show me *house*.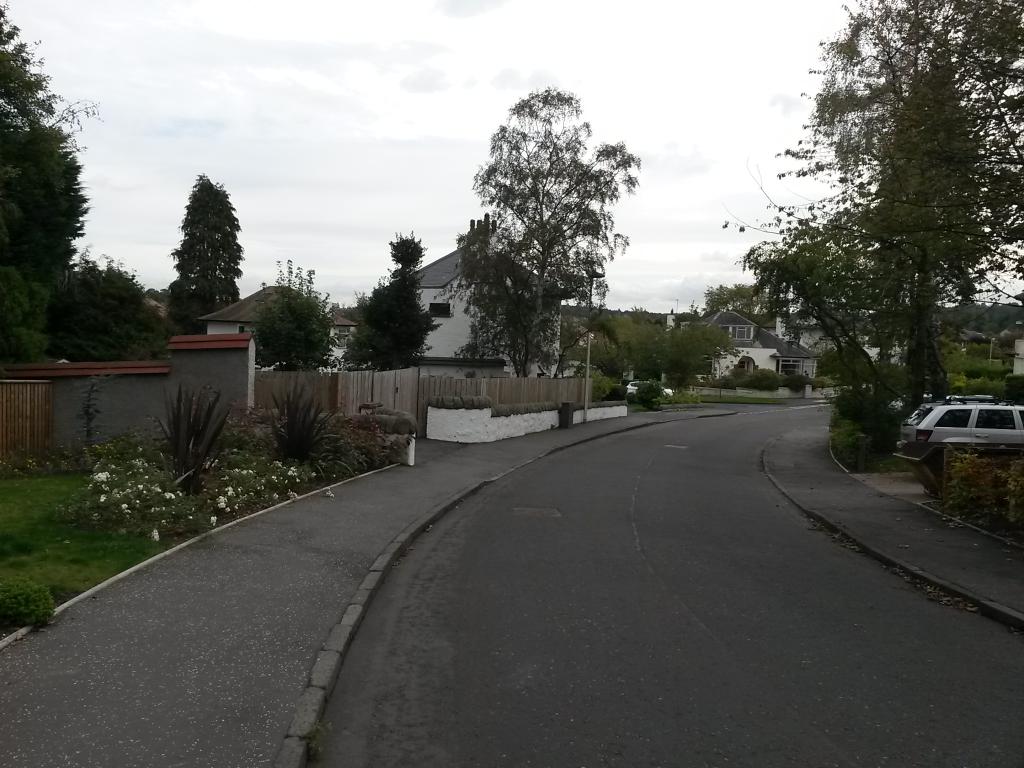
*house* is here: rect(927, 326, 1023, 388).
